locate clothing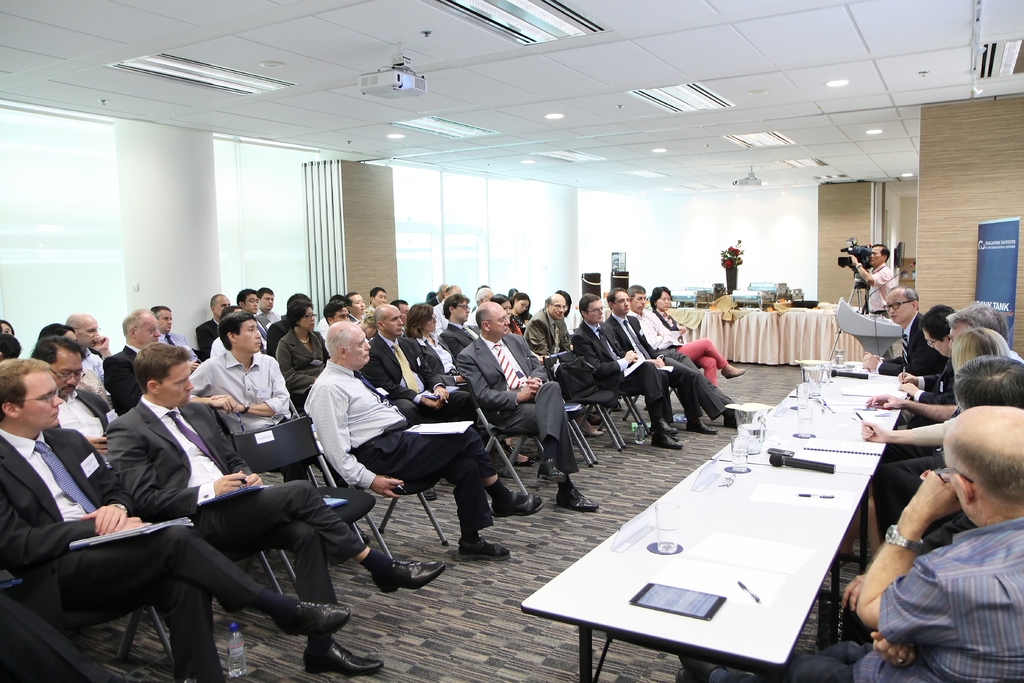
[x1=854, y1=514, x2=1023, y2=682]
